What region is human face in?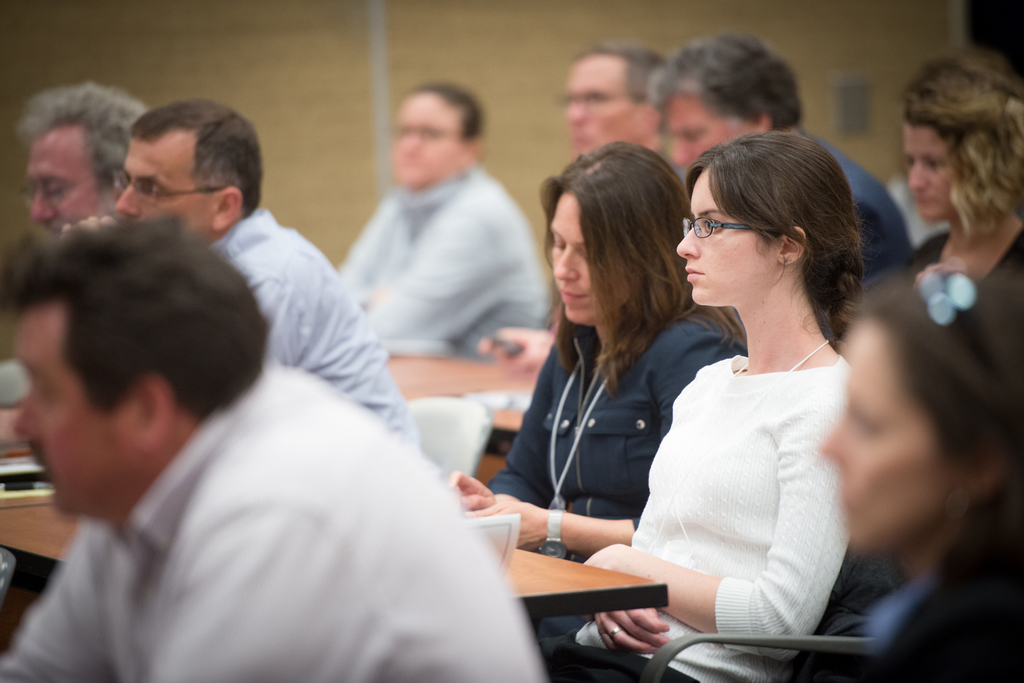
115/131/210/236.
